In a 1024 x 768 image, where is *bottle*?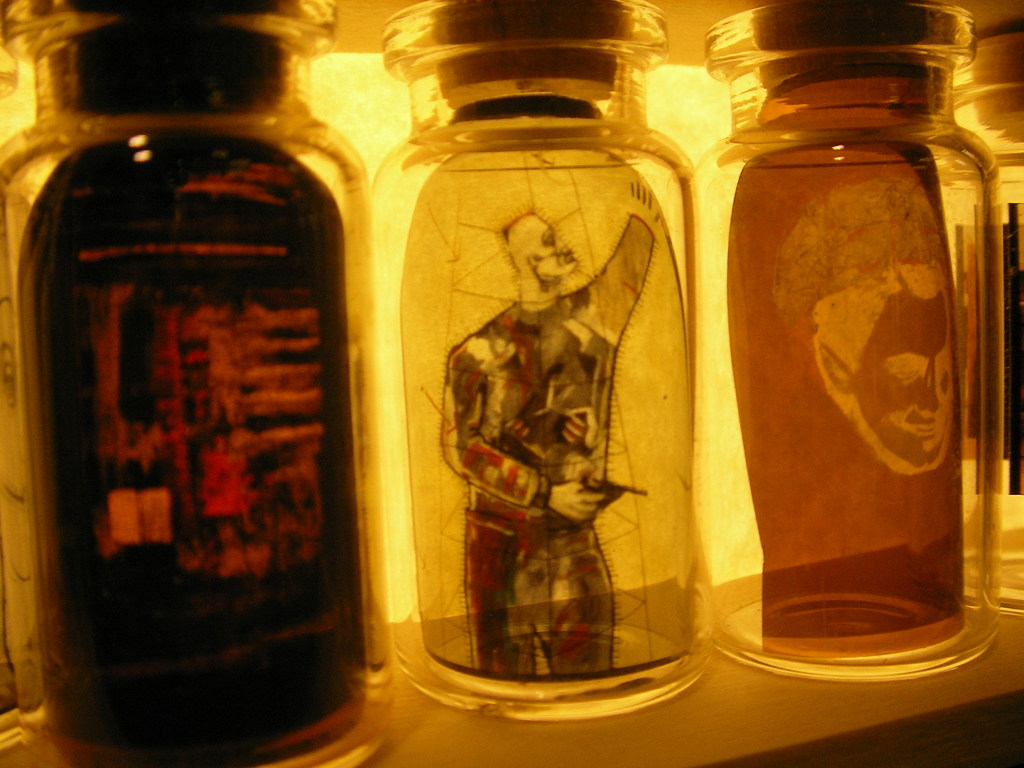
Rect(359, 1, 710, 719).
